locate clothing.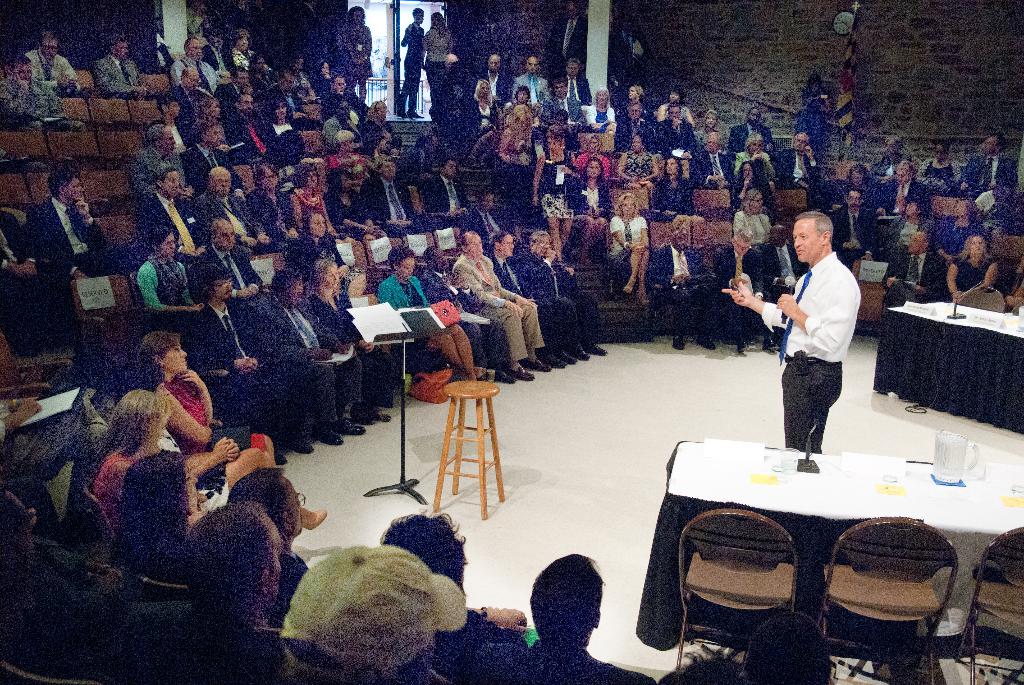
Bounding box: 794/92/824/145.
